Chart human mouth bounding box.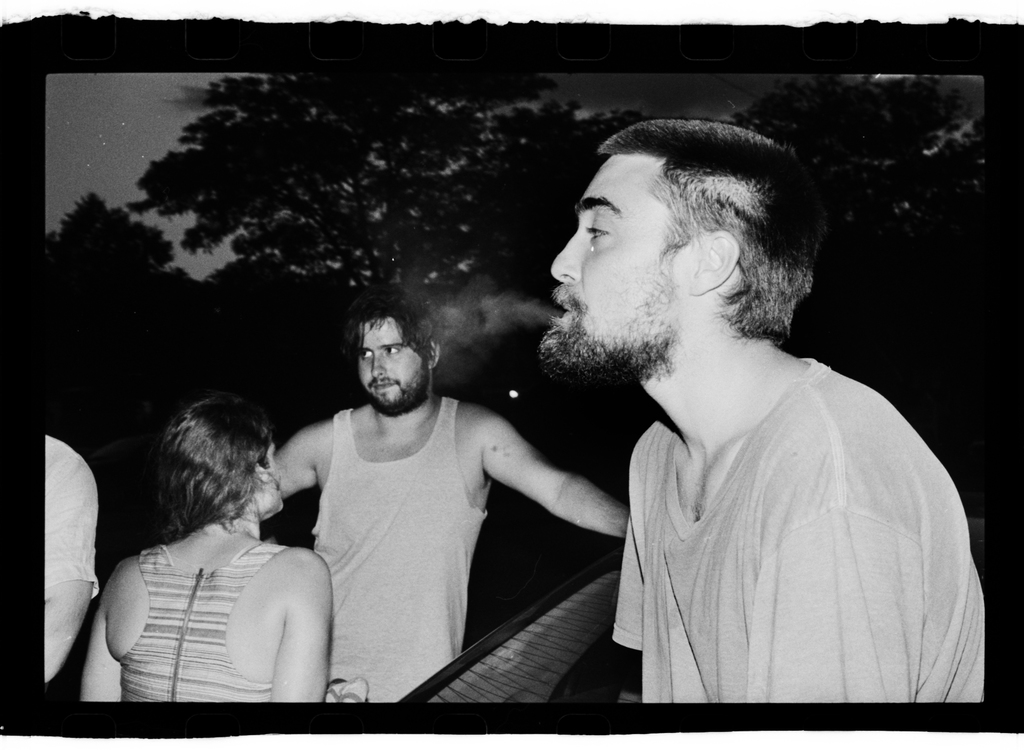
Charted: {"left": 548, "top": 287, "right": 580, "bottom": 328}.
